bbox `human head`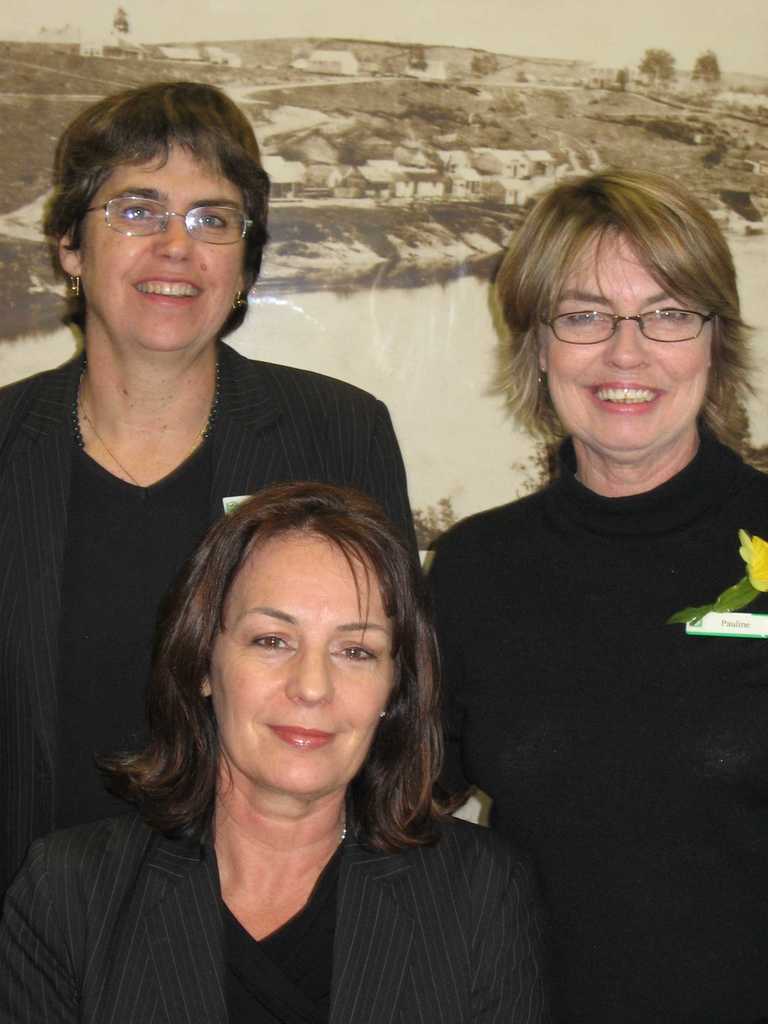
(525,172,728,461)
